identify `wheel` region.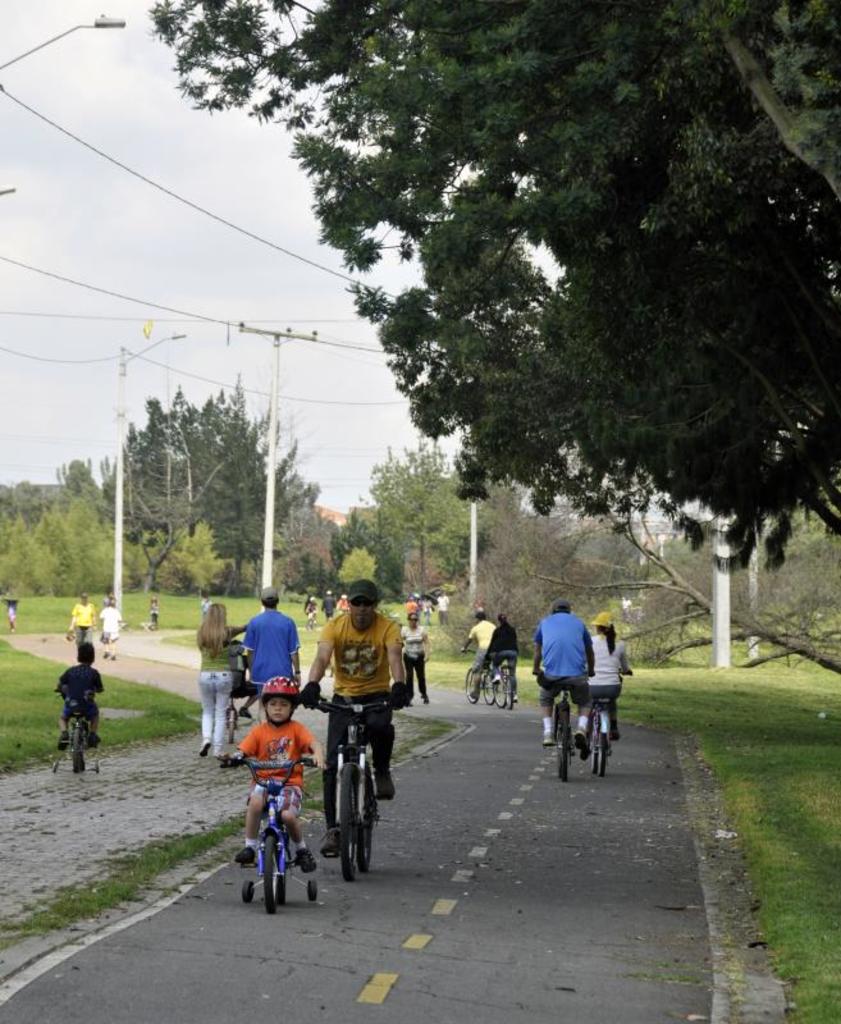
Region: rect(493, 676, 503, 708).
